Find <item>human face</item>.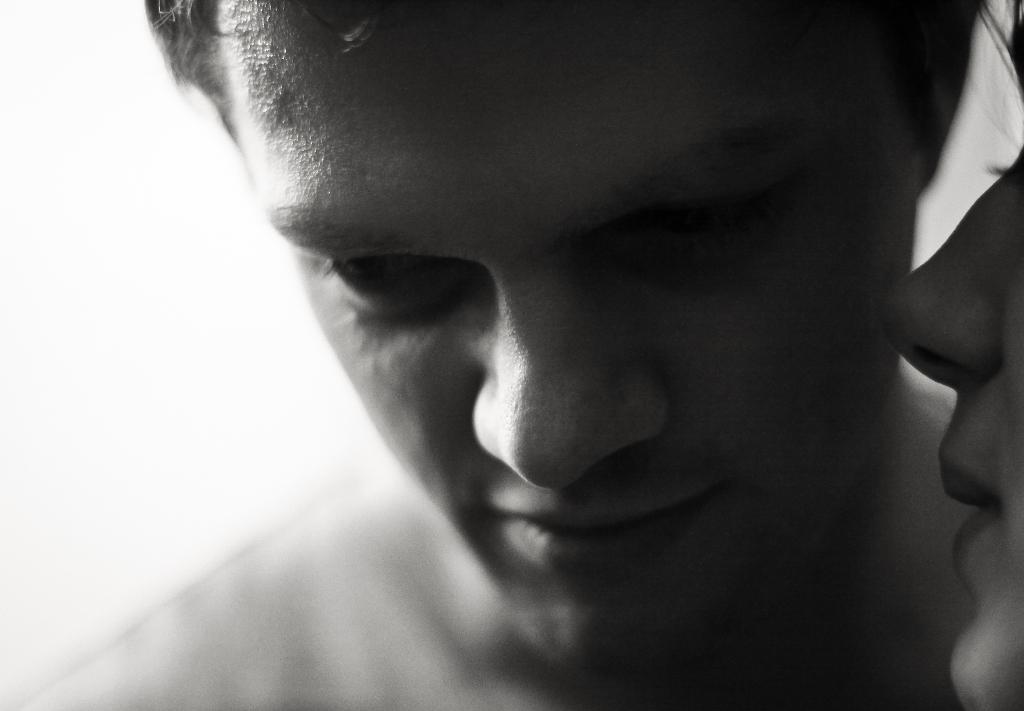
(x1=872, y1=2, x2=1023, y2=710).
